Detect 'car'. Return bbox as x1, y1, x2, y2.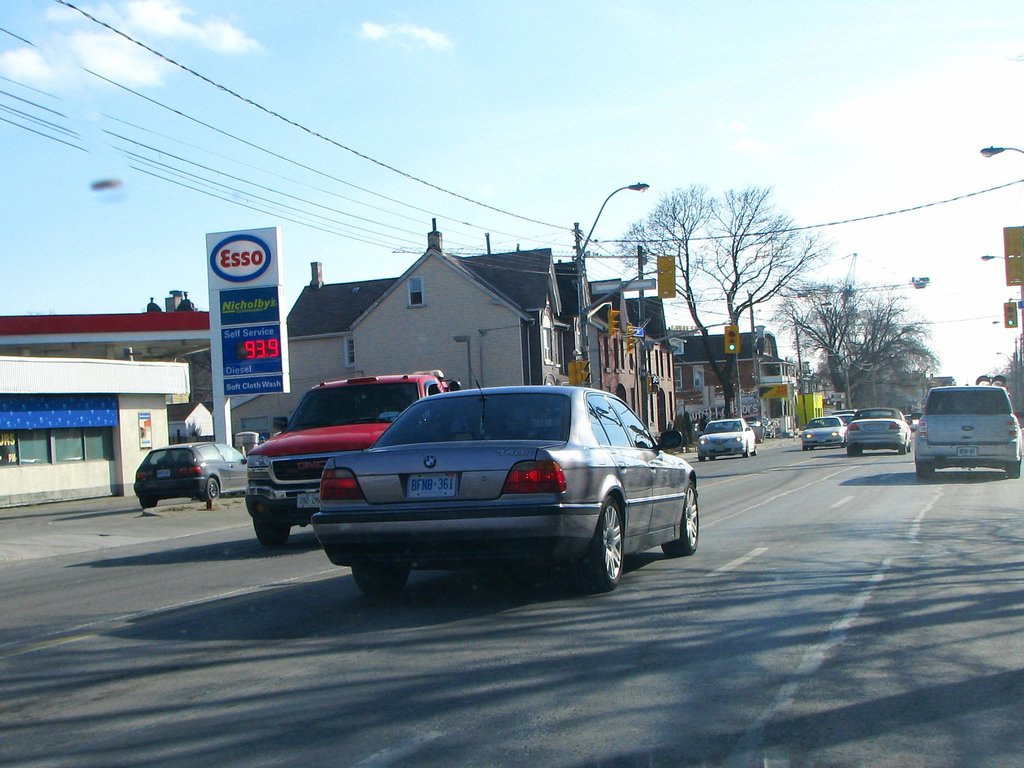
695, 415, 758, 461.
